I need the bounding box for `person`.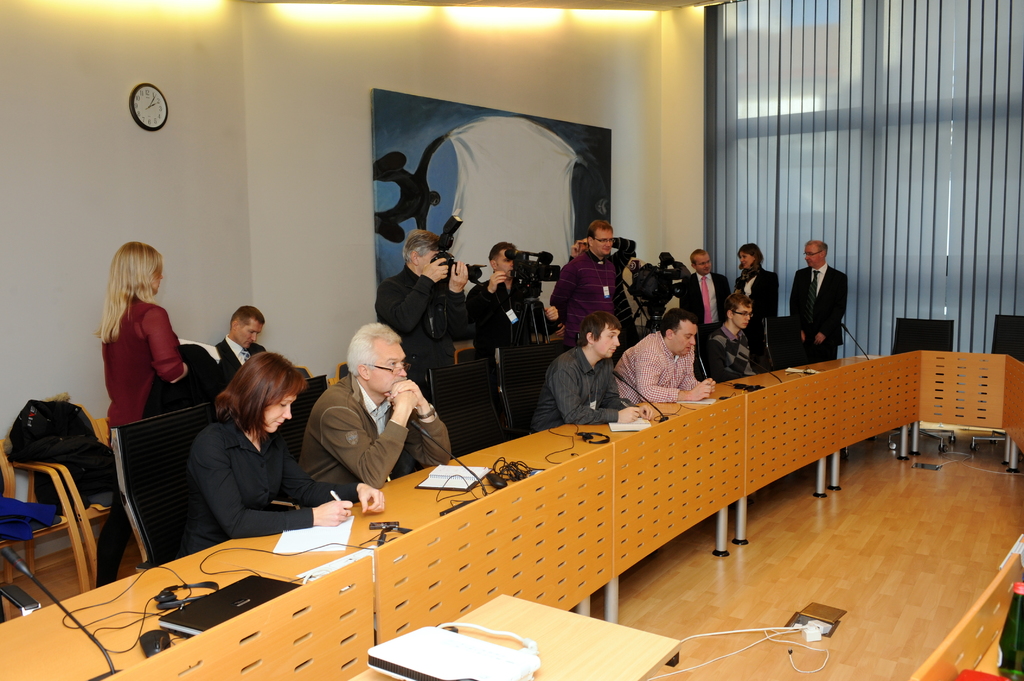
Here it is: [left=182, top=351, right=387, bottom=548].
